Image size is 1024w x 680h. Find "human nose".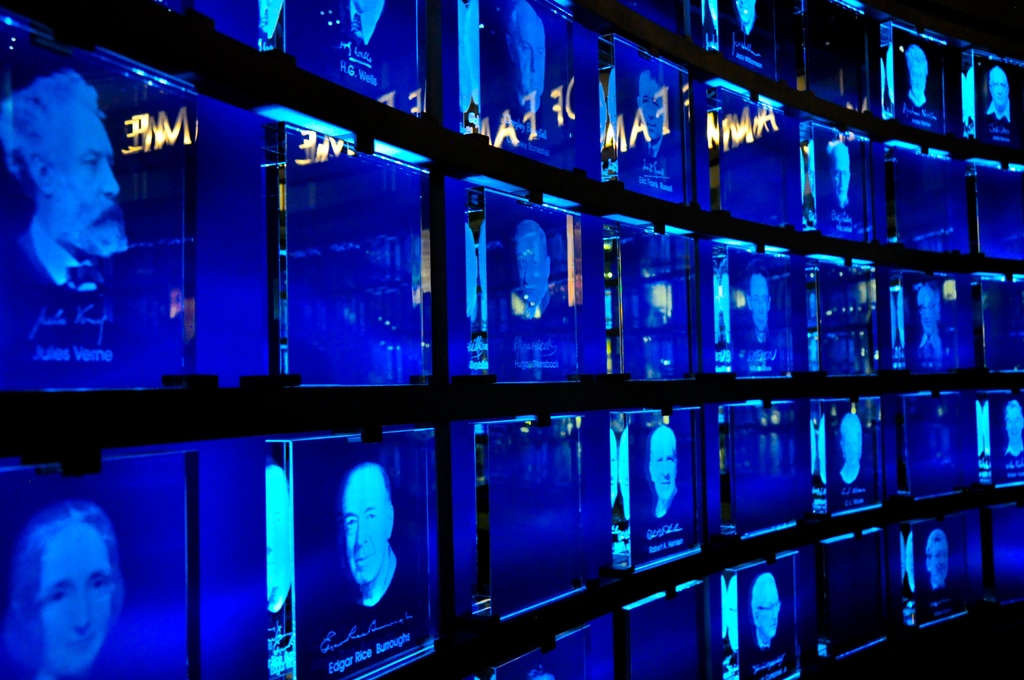
[left=997, top=82, right=1001, bottom=93].
